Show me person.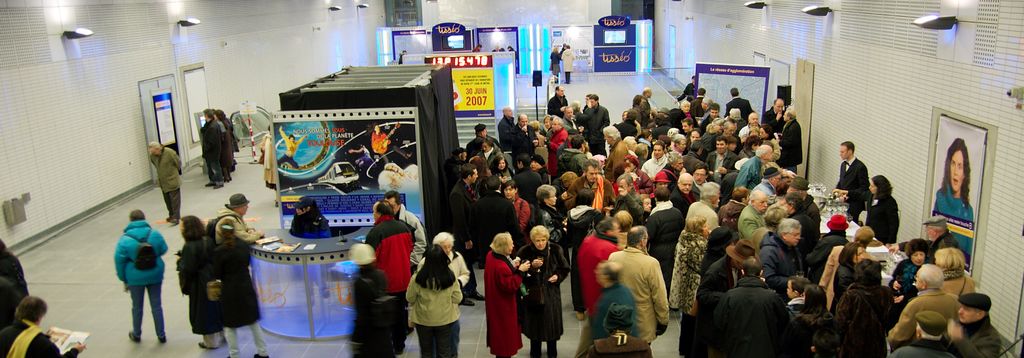
person is here: region(559, 42, 566, 56).
